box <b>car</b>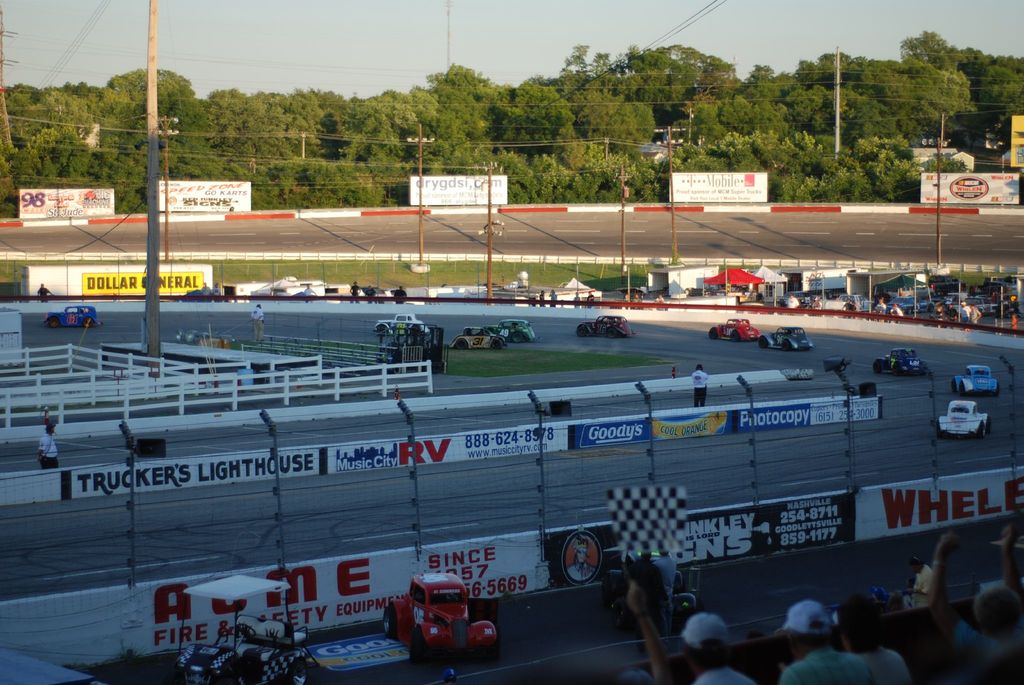
l=874, t=349, r=922, b=374
